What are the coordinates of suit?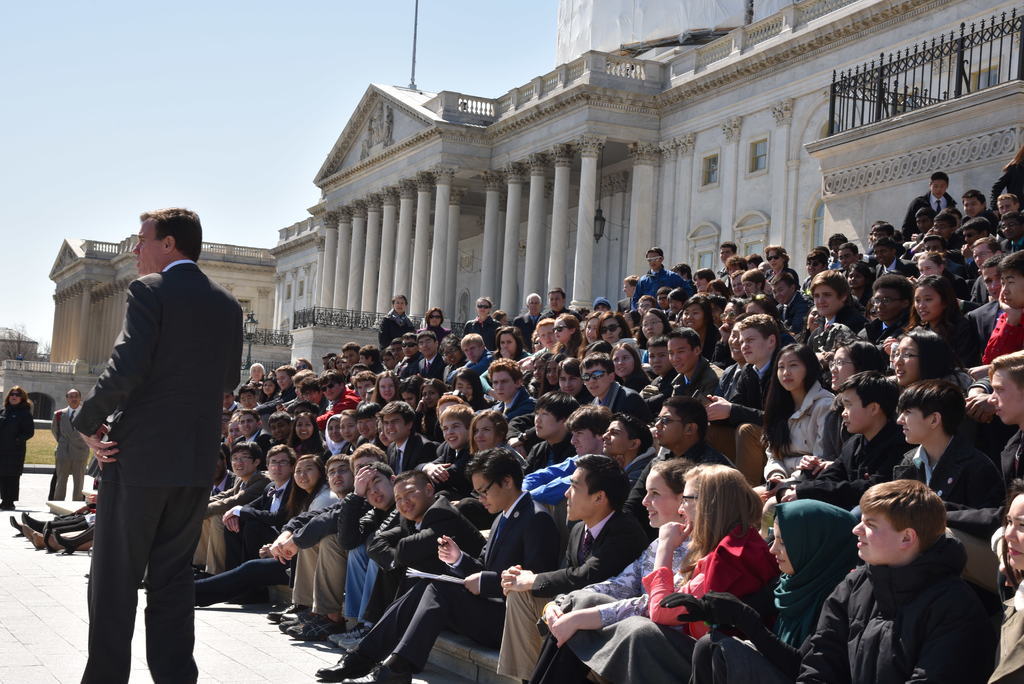
l=383, t=432, r=433, b=473.
